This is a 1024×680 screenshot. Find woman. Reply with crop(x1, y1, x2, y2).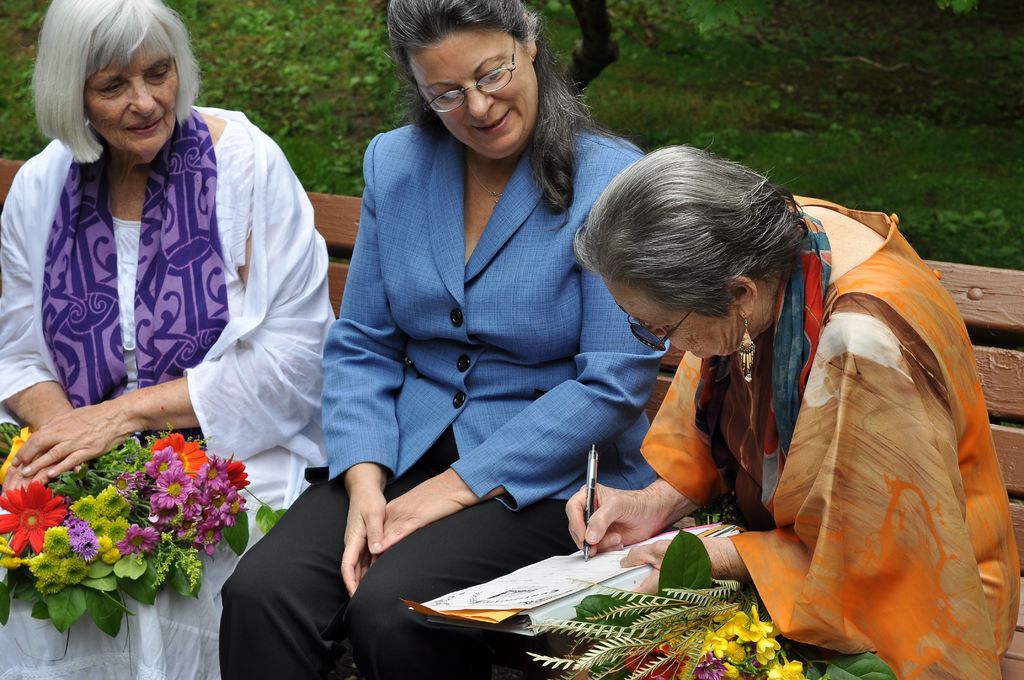
crop(0, 0, 333, 679).
